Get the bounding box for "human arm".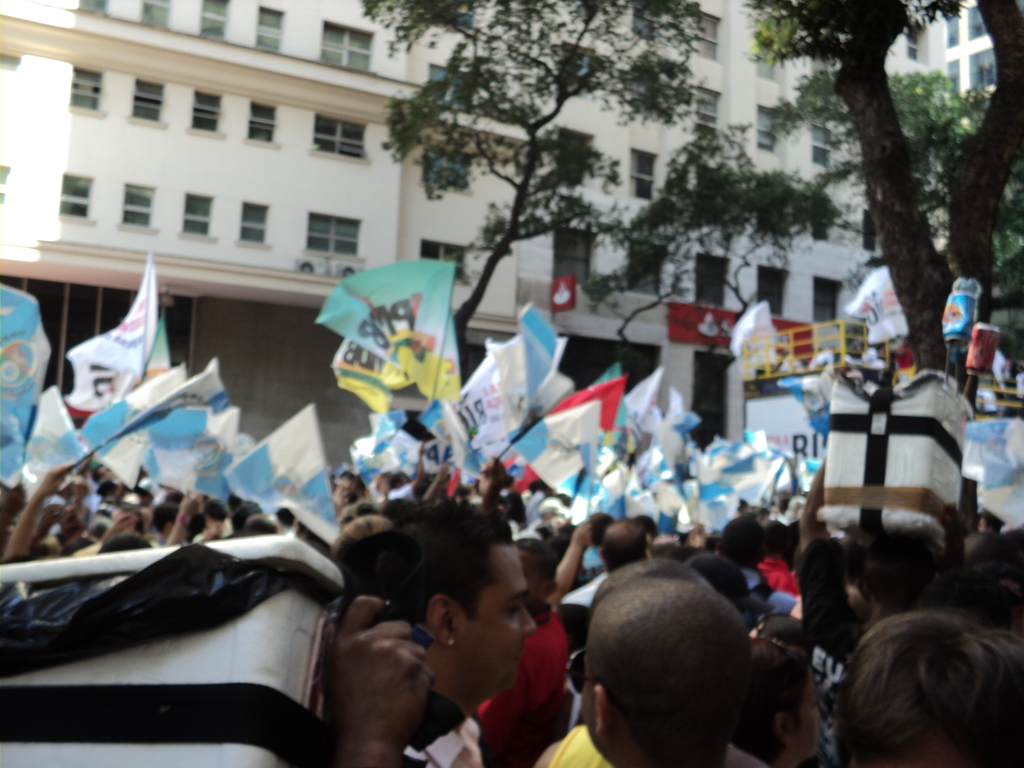
l=548, t=515, r=588, b=610.
